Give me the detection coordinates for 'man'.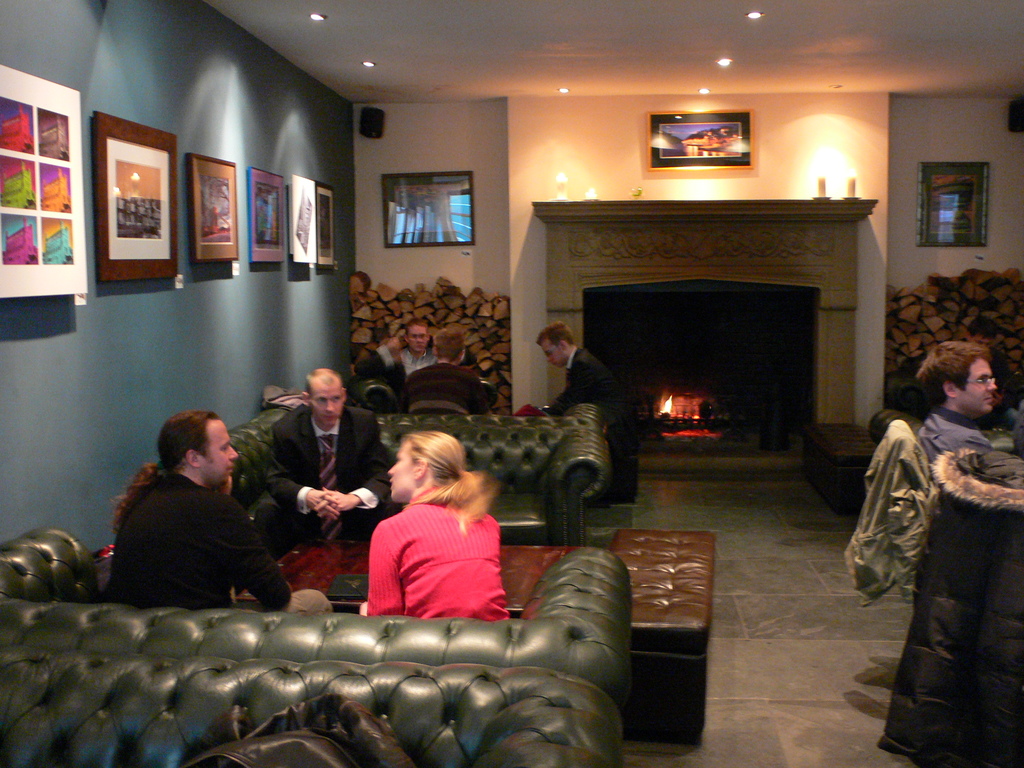
[406, 325, 489, 415].
